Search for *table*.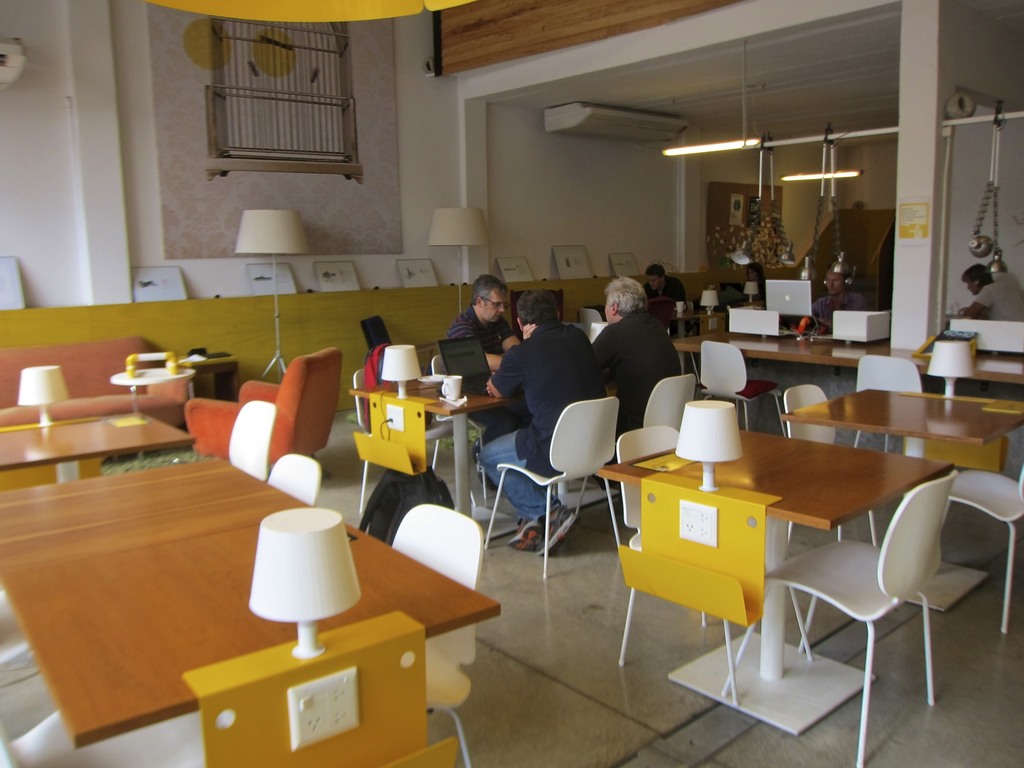
Found at <box>351,380,524,540</box>.
